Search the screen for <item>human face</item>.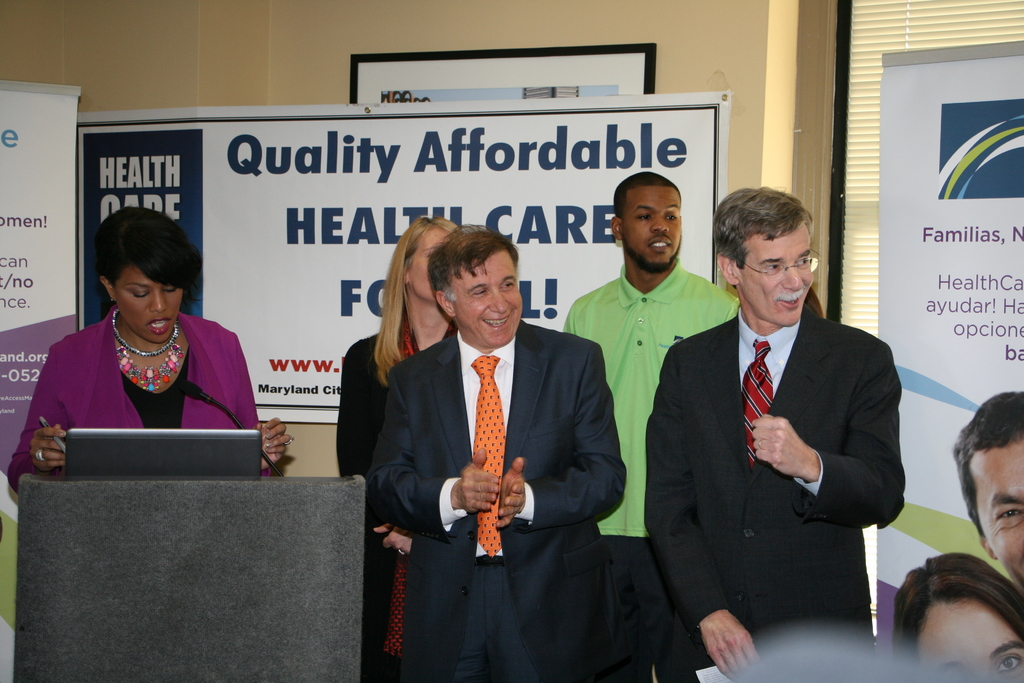
Found at (920, 595, 1023, 682).
